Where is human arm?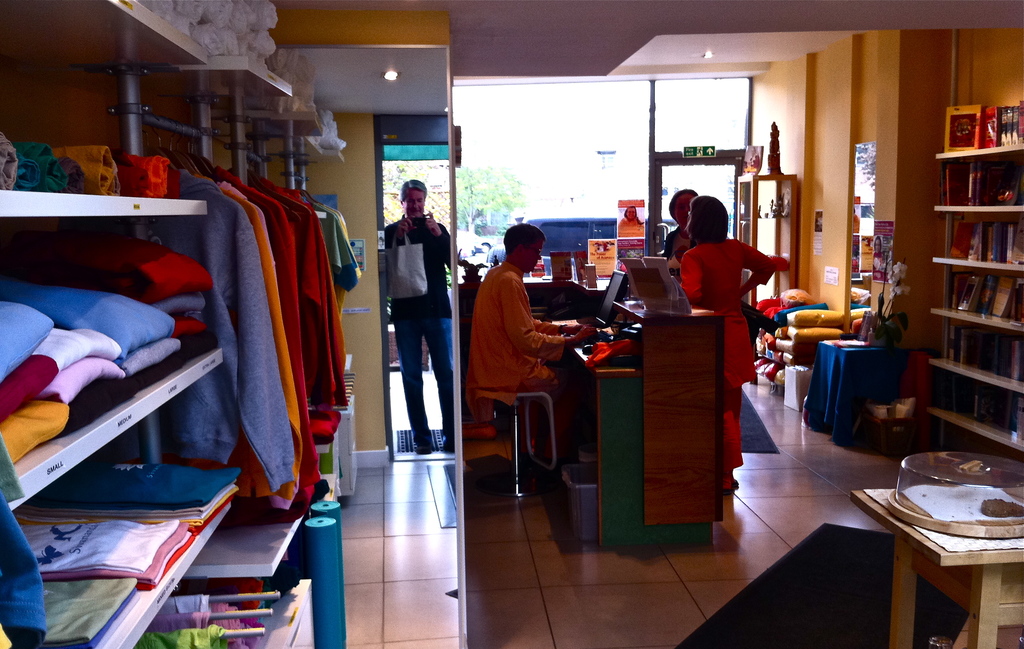
left=733, top=243, right=776, bottom=298.
